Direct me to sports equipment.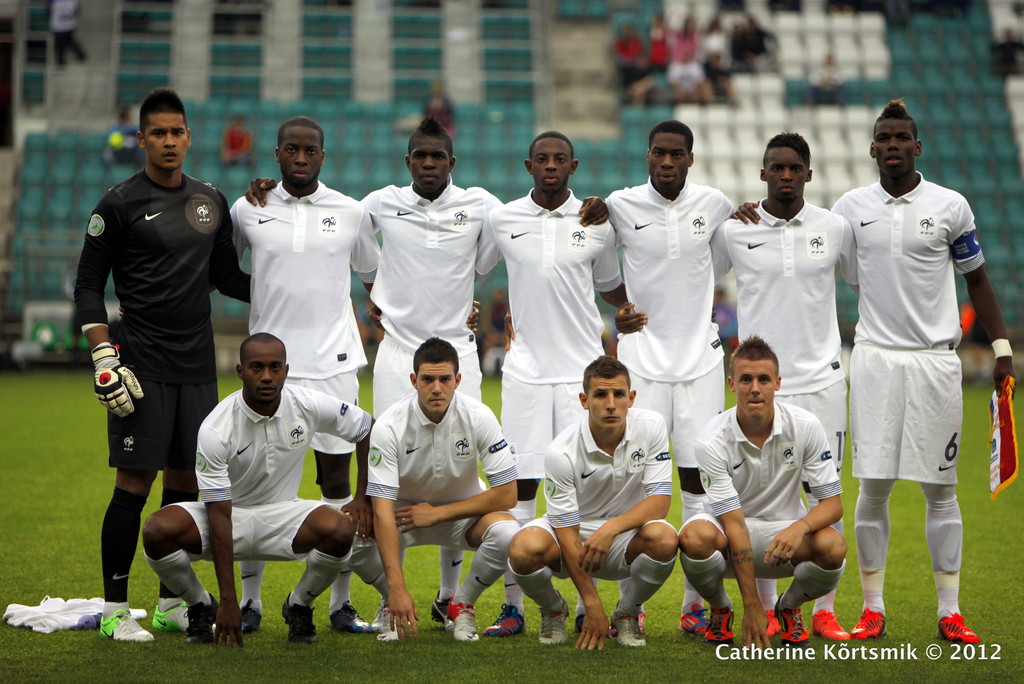
Direction: [91,342,145,413].
